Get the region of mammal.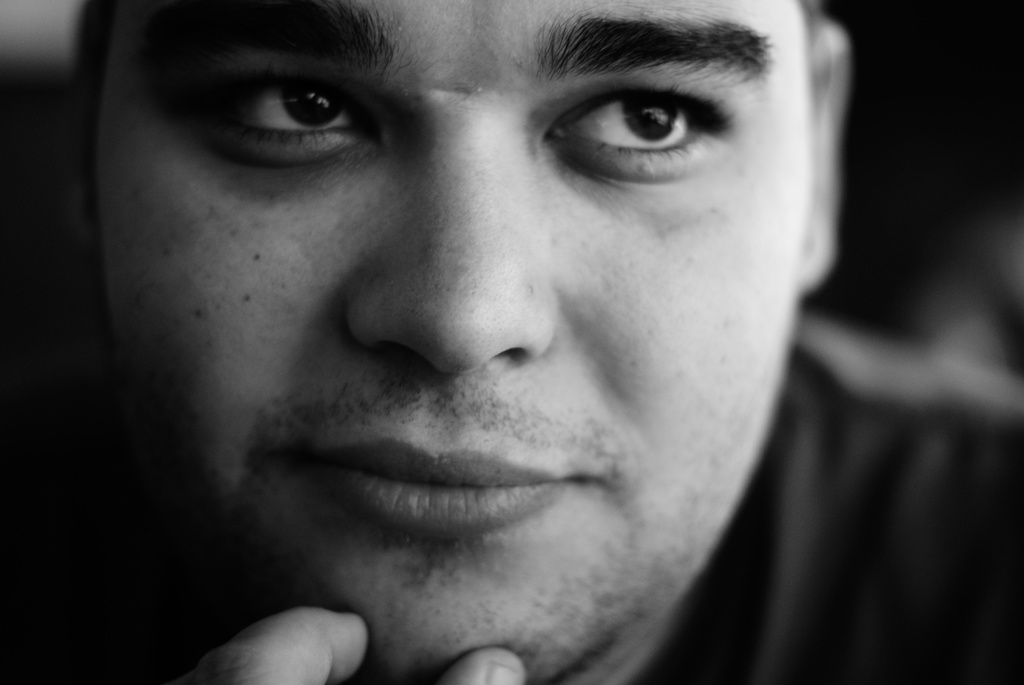
{"left": 19, "top": 0, "right": 1002, "bottom": 678}.
